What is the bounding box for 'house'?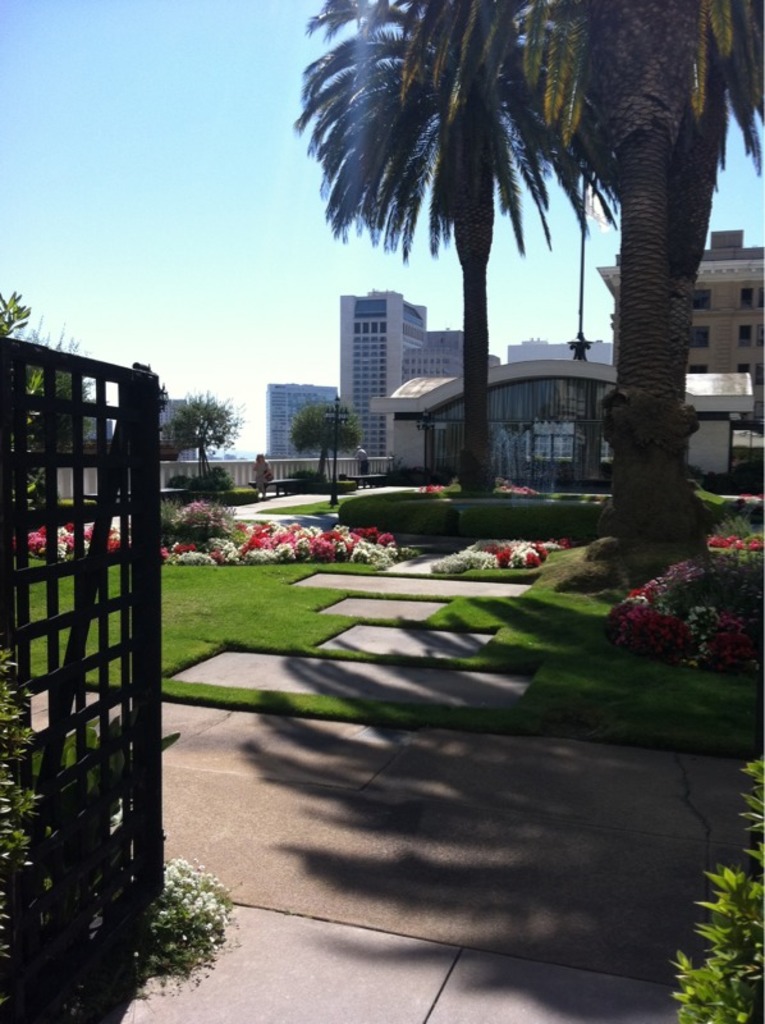
(421,328,466,378).
